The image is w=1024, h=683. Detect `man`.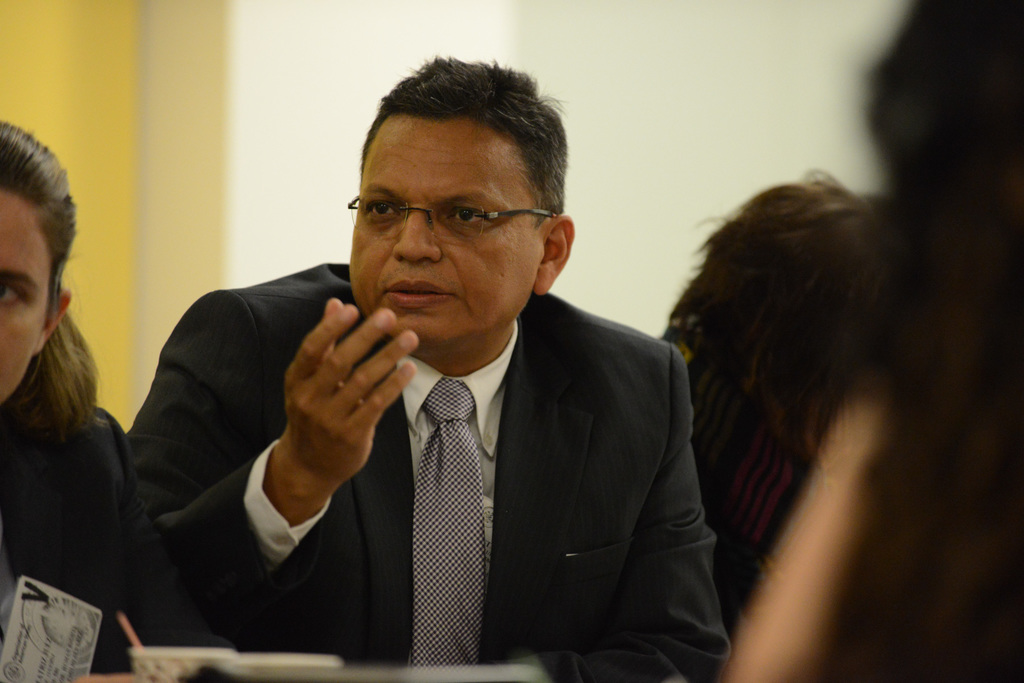
Detection: [125, 52, 724, 673].
